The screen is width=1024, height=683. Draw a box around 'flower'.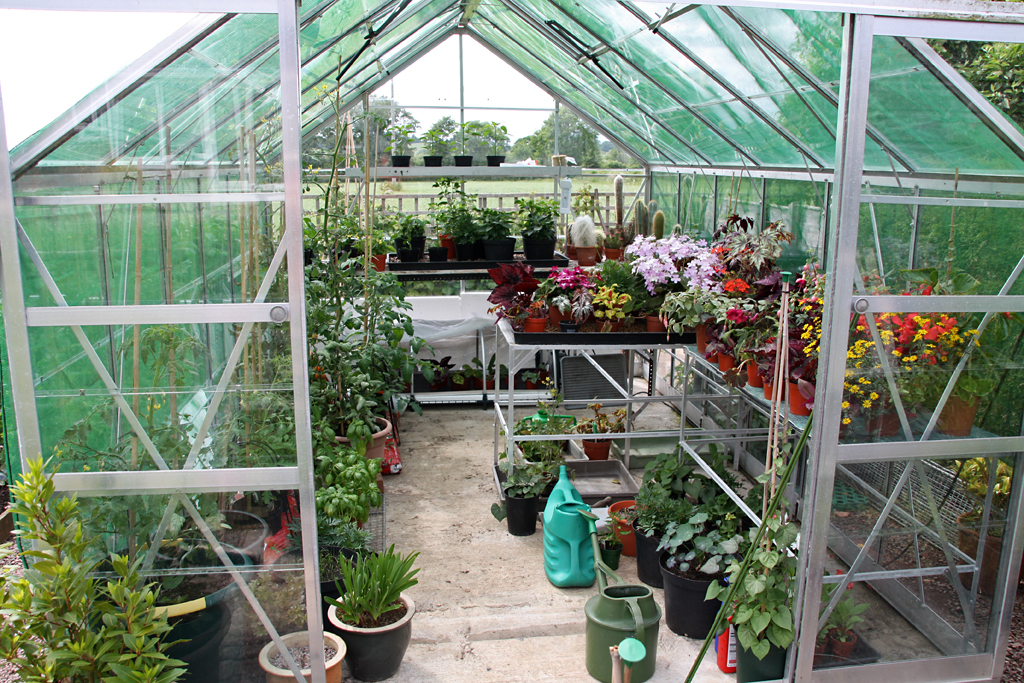
locate(737, 278, 749, 294).
